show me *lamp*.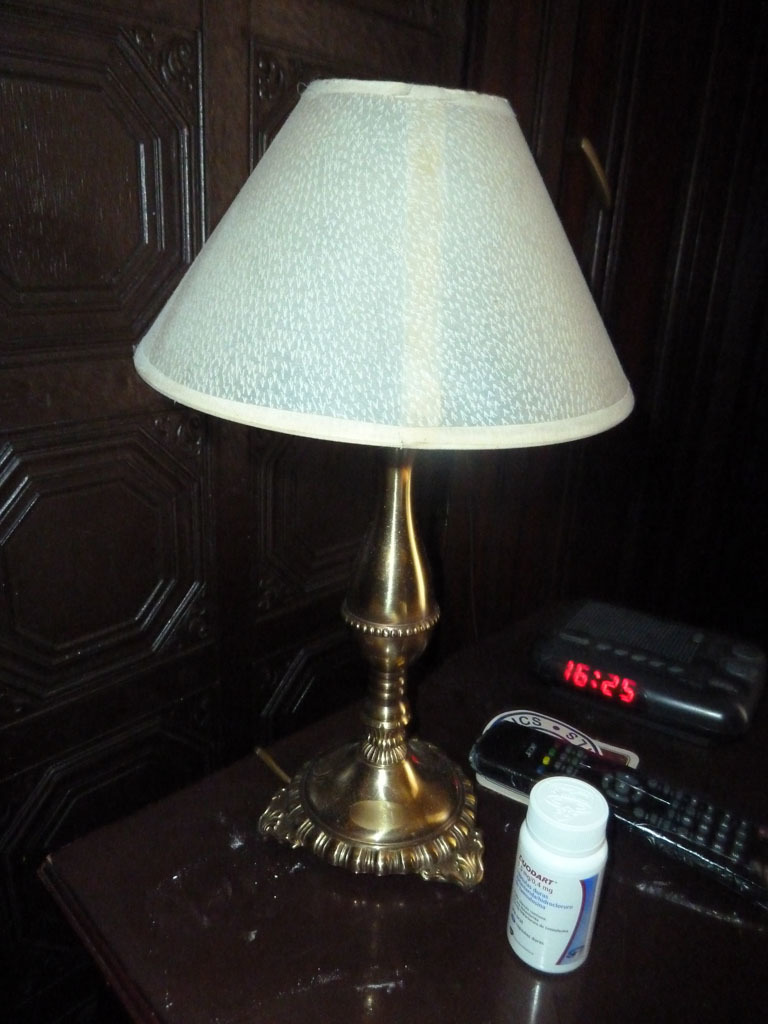
*lamp* is here: locate(132, 76, 647, 858).
